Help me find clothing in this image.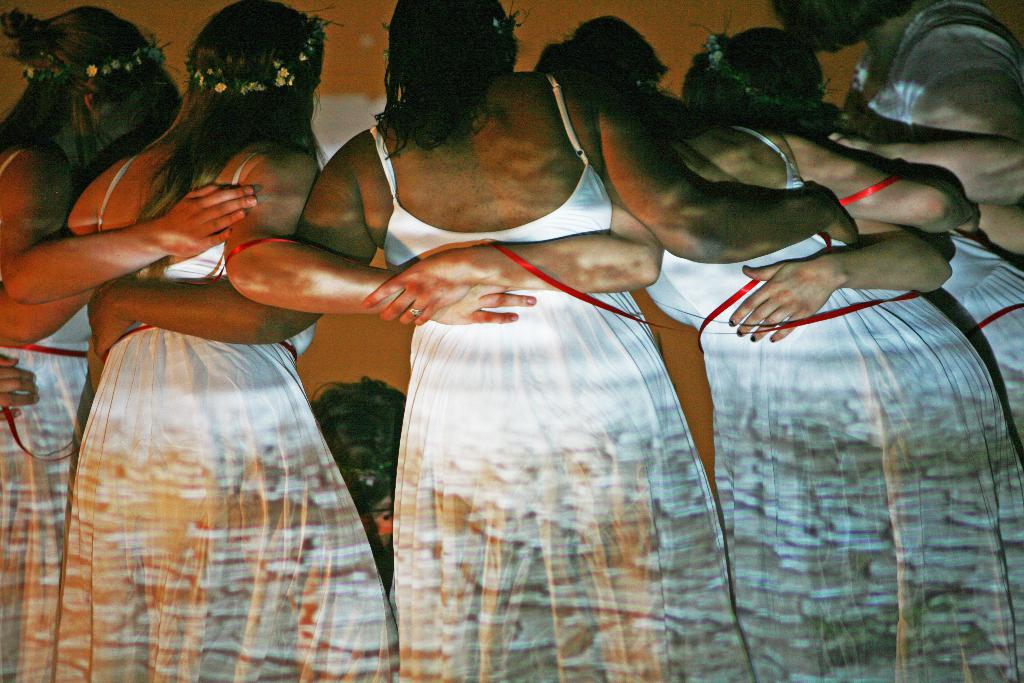
Found it: left=367, top=62, right=760, bottom=682.
